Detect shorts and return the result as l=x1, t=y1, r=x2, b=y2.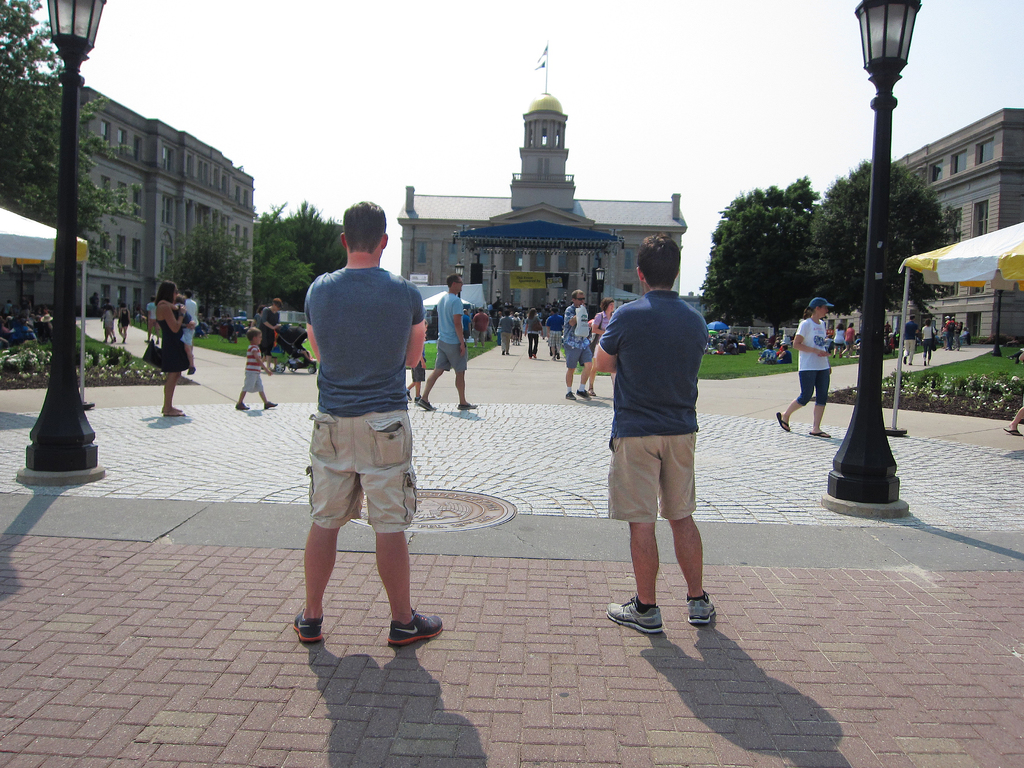
l=435, t=341, r=467, b=373.
